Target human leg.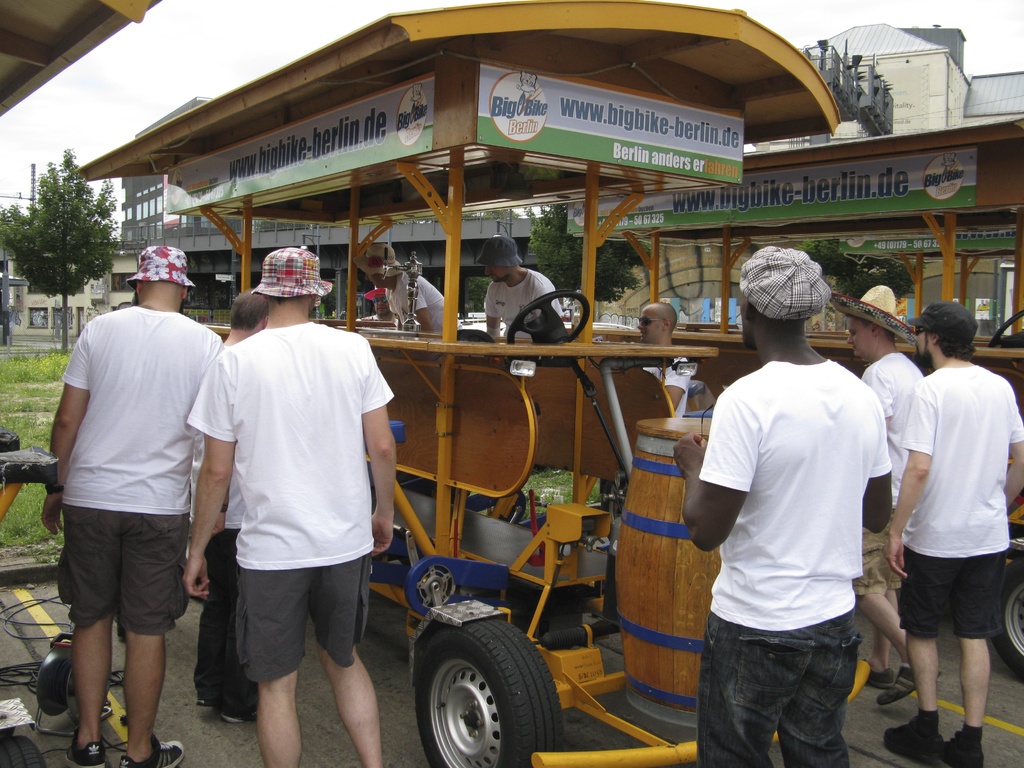
Target region: 318:642:385:764.
